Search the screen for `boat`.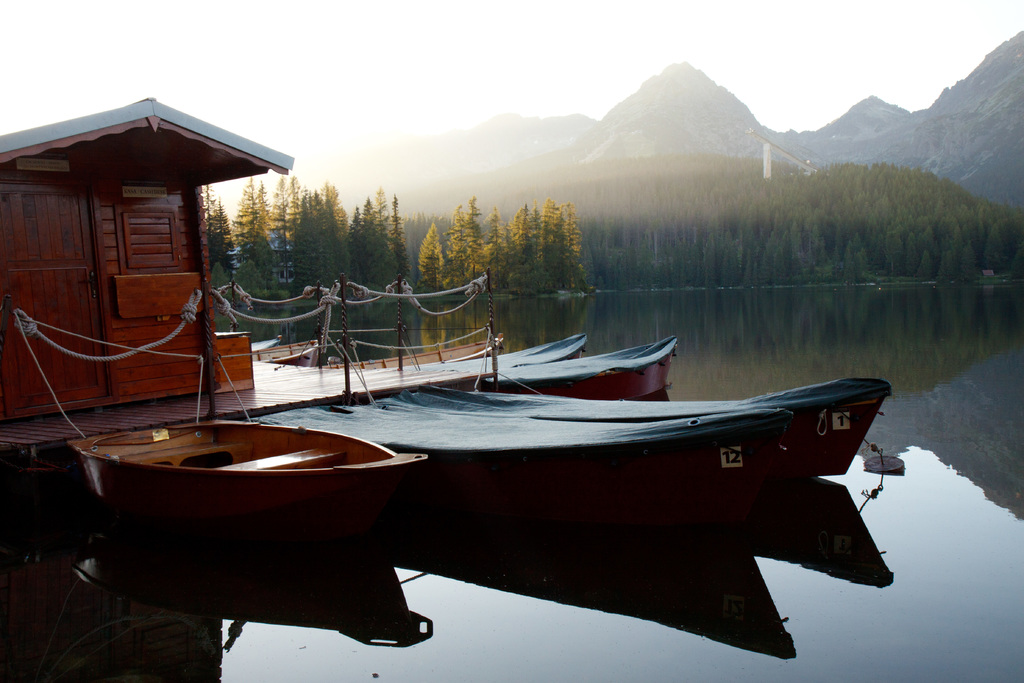
Found at 404 327 588 367.
